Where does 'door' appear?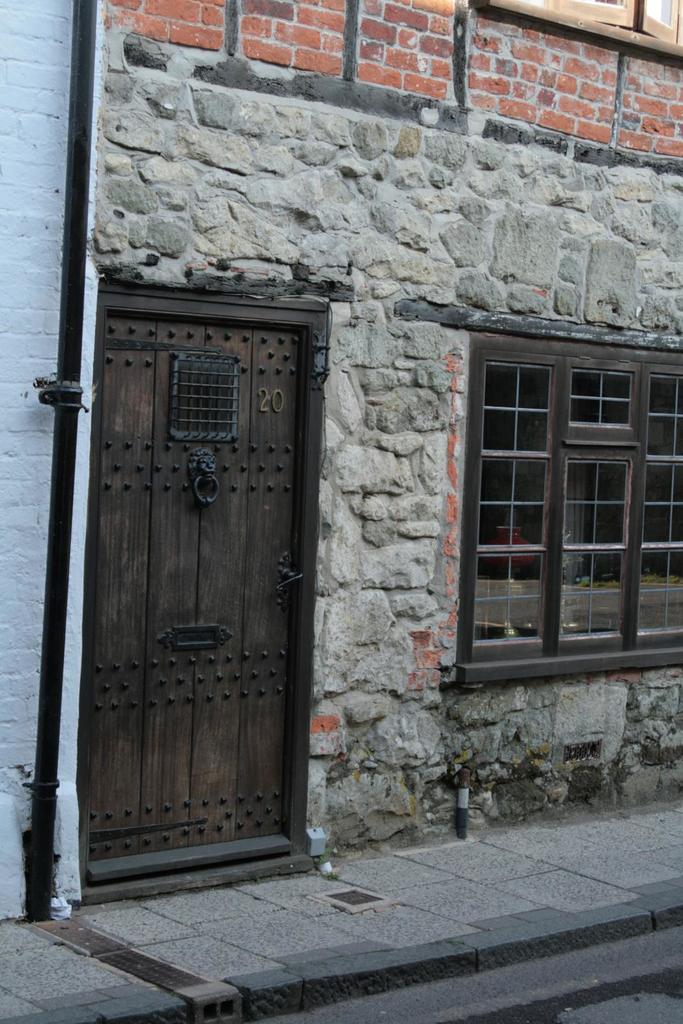
Appears at <bbox>65, 262, 301, 865</bbox>.
